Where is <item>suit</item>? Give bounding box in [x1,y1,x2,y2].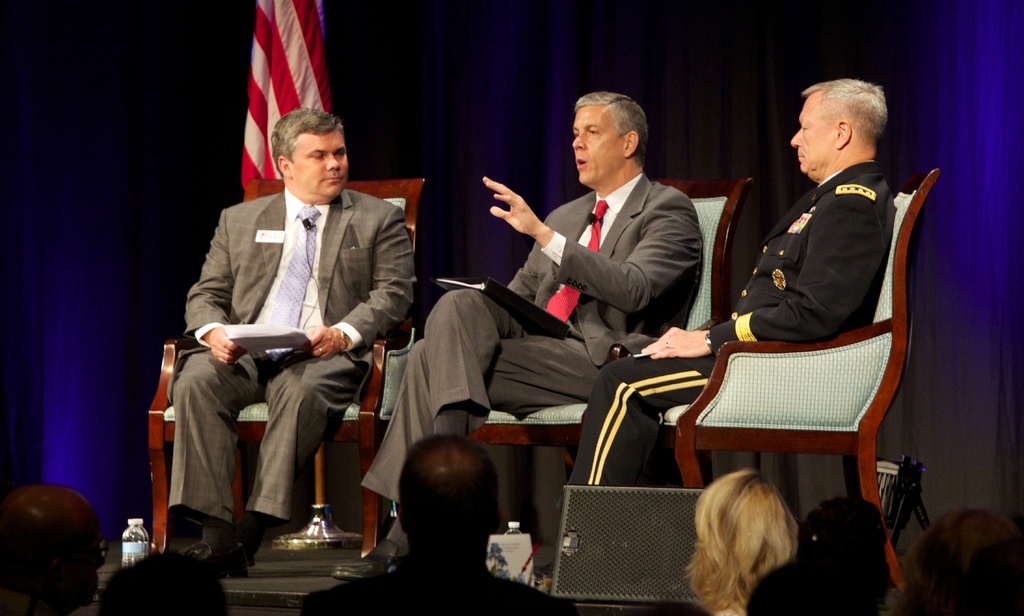
[707,150,899,360].
